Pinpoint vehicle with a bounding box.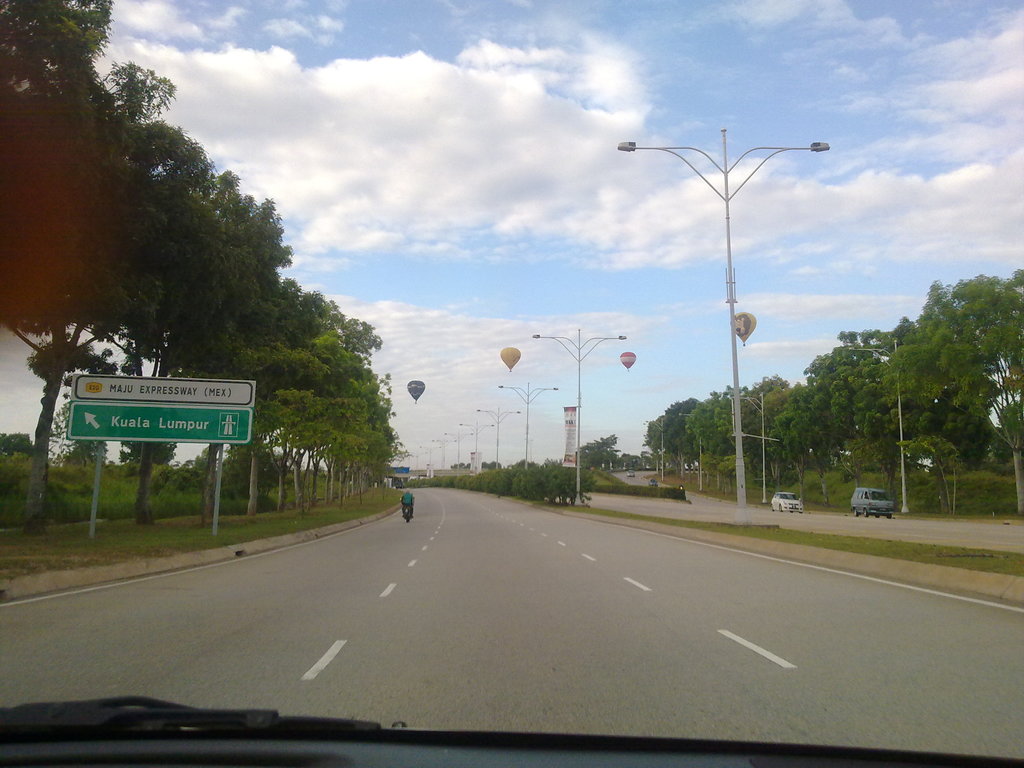
x1=0, y1=1, x2=1023, y2=767.
